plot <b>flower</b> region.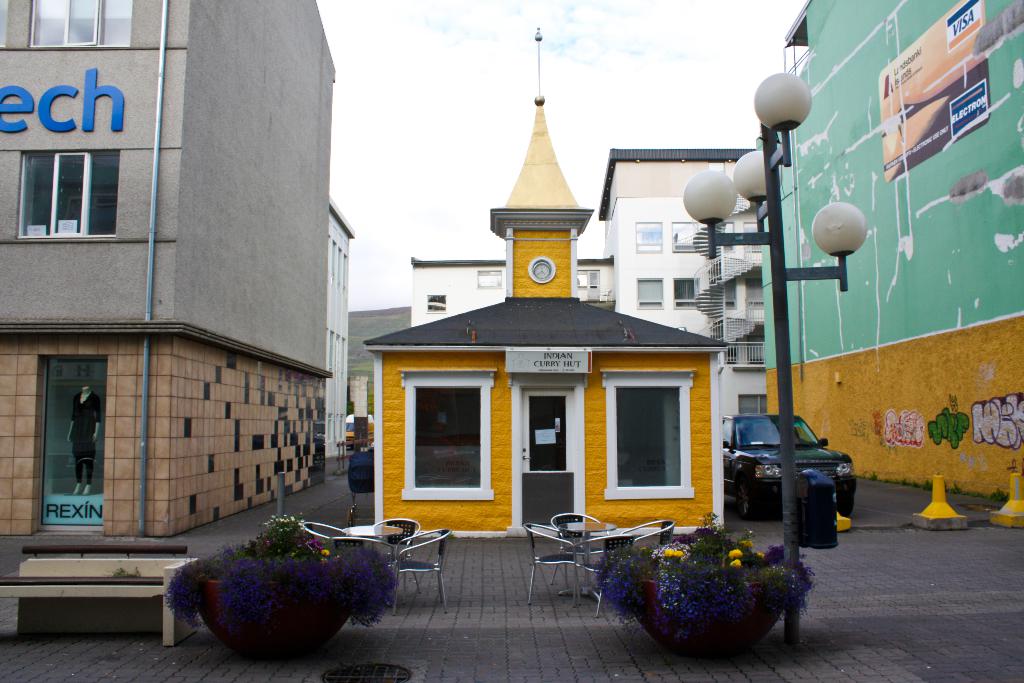
Plotted at bbox(756, 552, 767, 558).
